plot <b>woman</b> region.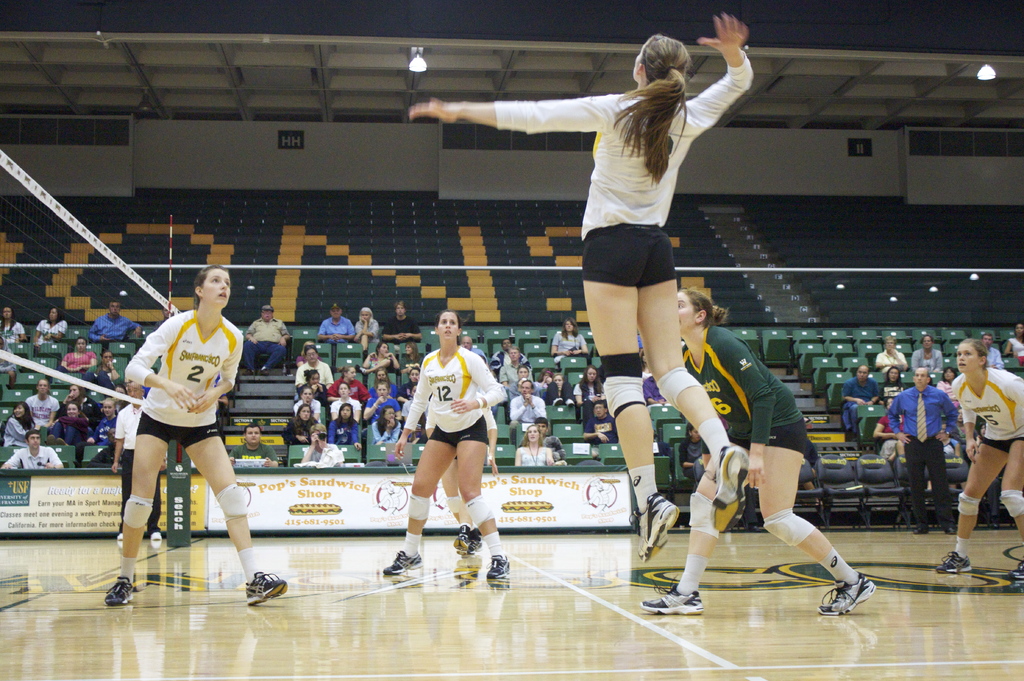
Plotted at [x1=75, y1=398, x2=122, y2=460].
